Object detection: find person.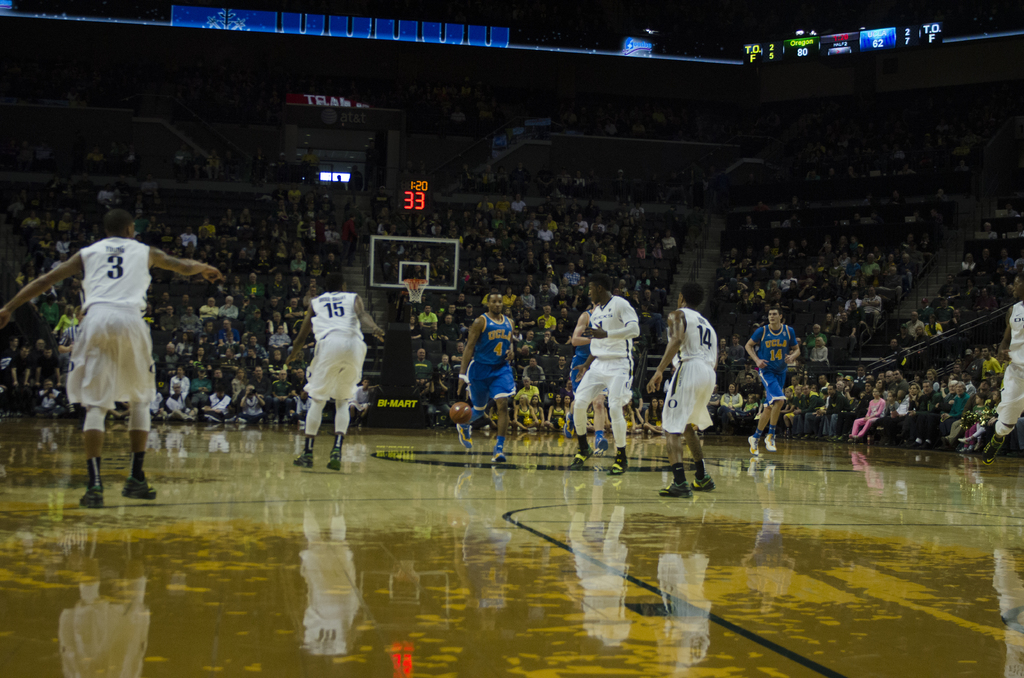
<box>642,403,660,436</box>.
